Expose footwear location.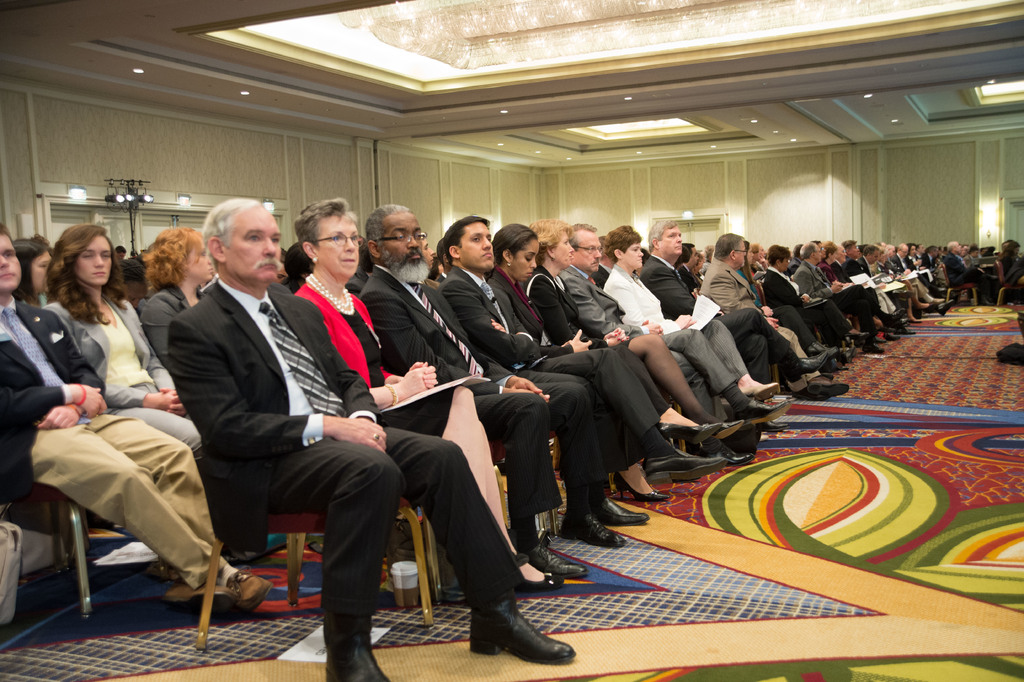
Exposed at 157/578/243/617.
